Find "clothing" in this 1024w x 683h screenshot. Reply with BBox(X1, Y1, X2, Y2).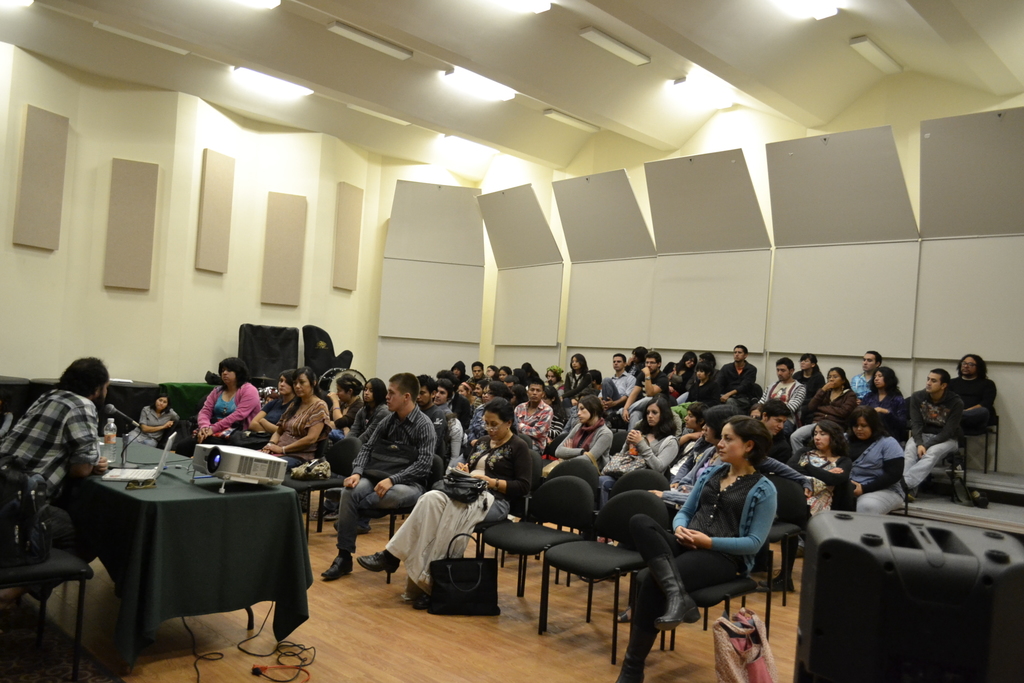
BBox(269, 397, 326, 474).
